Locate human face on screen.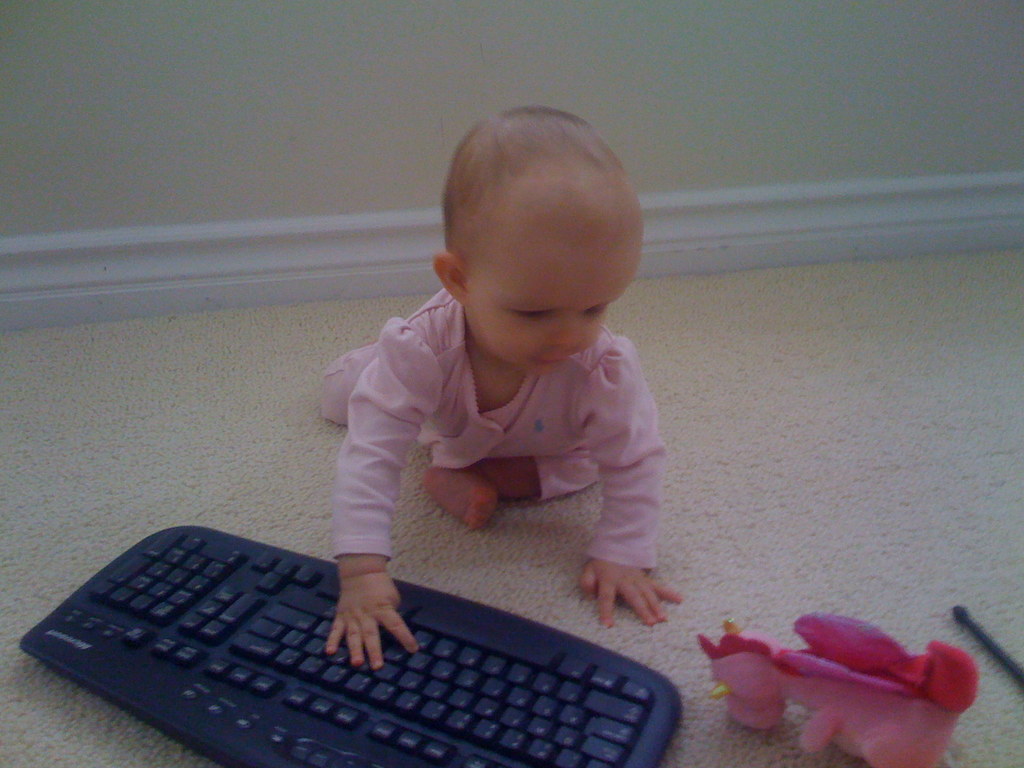
On screen at 467/230/642/377.
